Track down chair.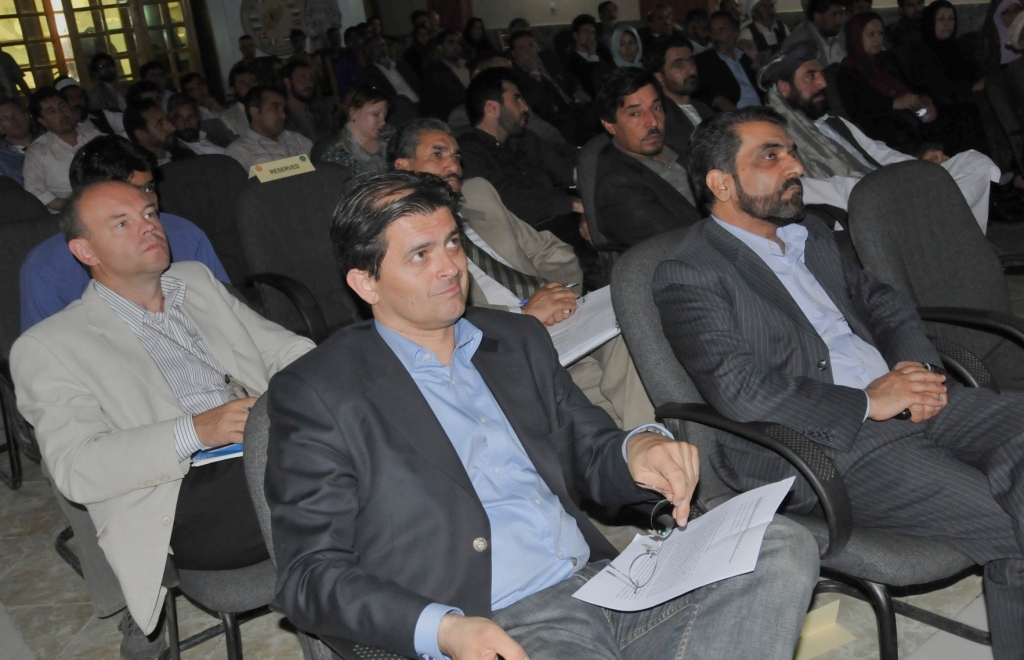
Tracked to bbox(513, 120, 579, 201).
